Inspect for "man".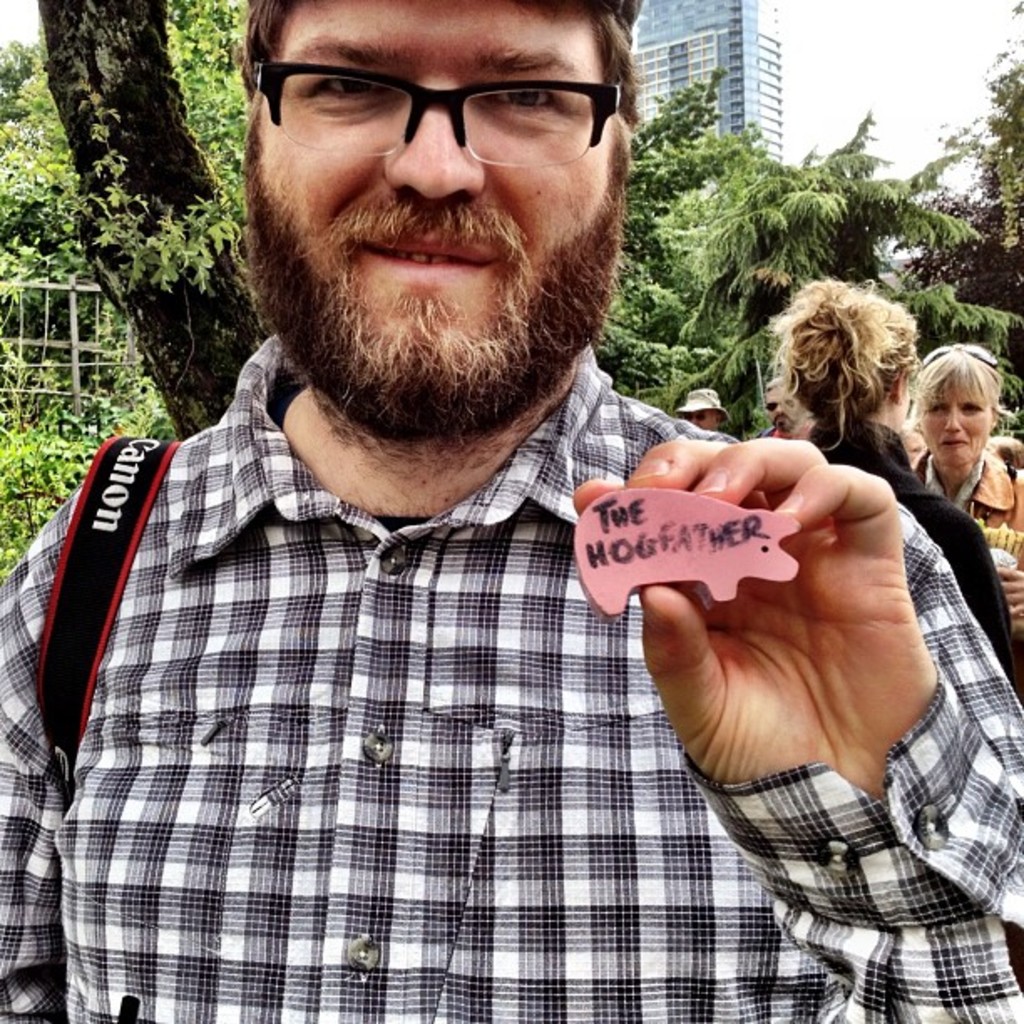
Inspection: bbox(763, 376, 818, 445).
